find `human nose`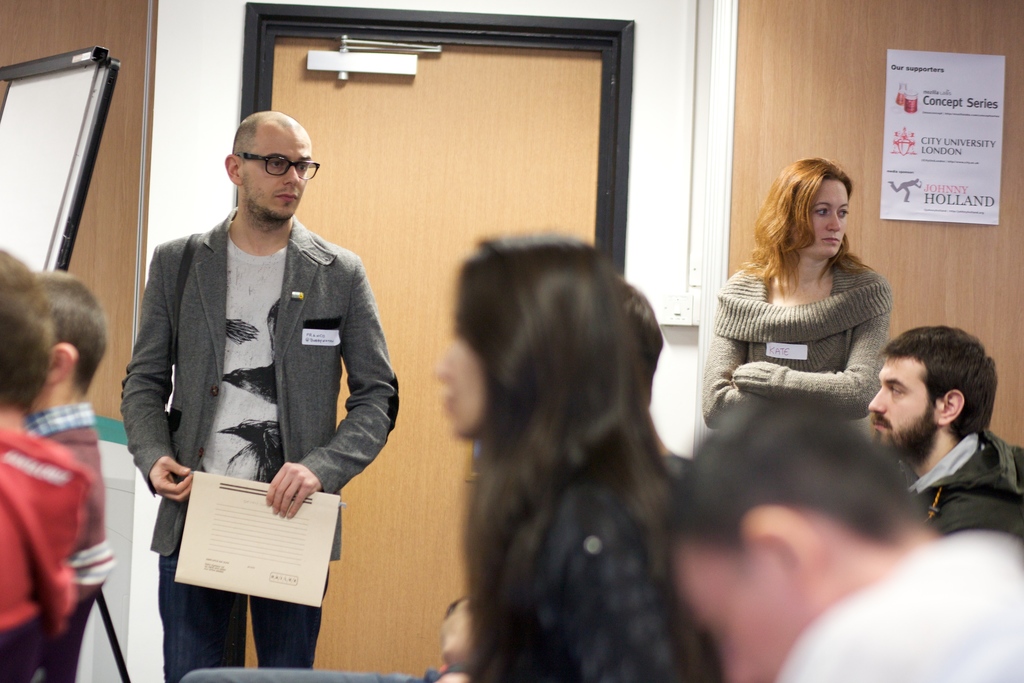
(x1=828, y1=216, x2=842, y2=233)
